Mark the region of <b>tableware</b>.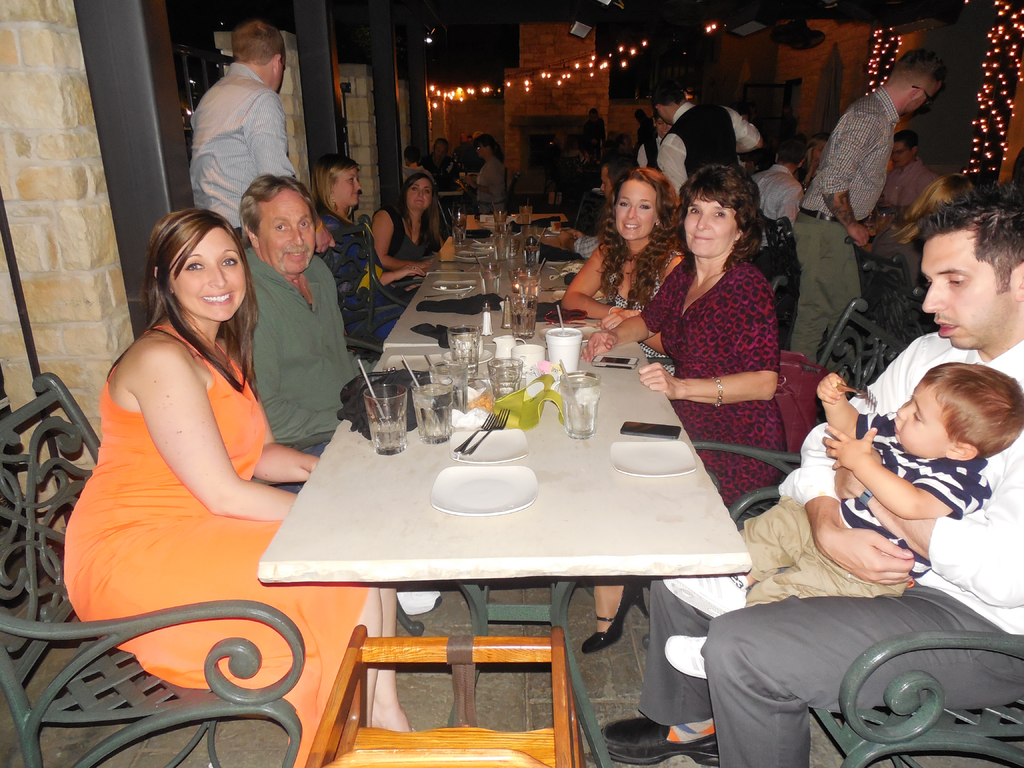
Region: [413, 373, 453, 440].
